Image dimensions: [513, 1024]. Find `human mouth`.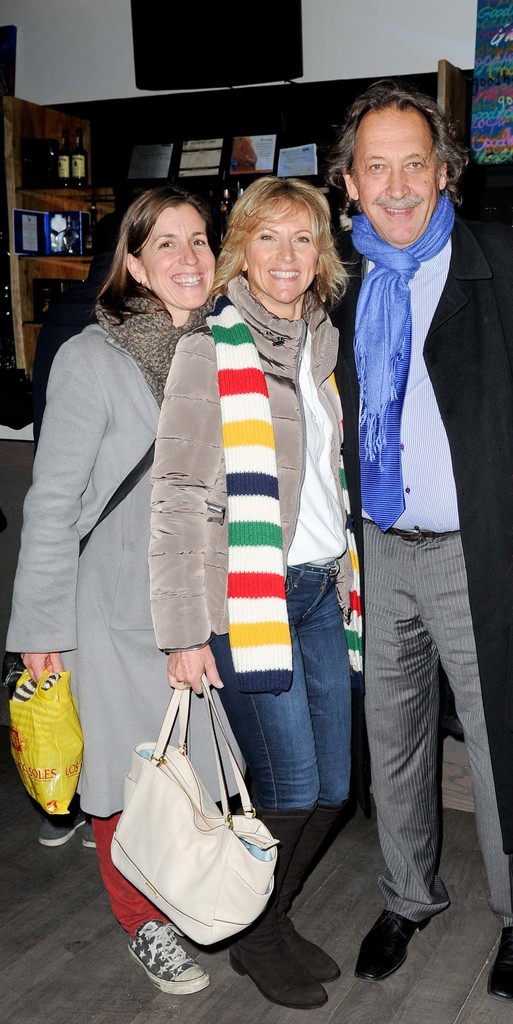
region(172, 266, 208, 294).
